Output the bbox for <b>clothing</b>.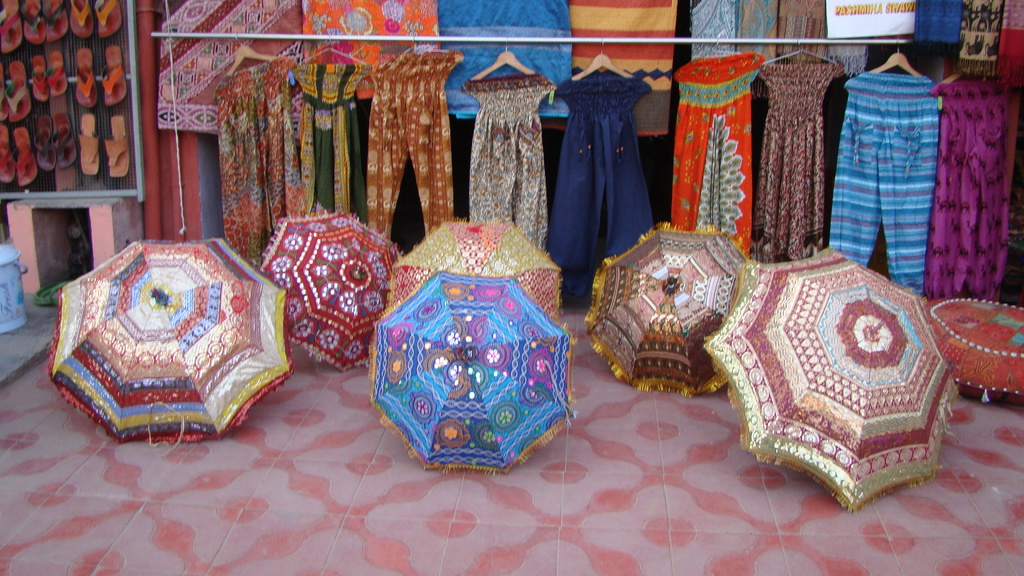
locate(772, 0, 828, 77).
